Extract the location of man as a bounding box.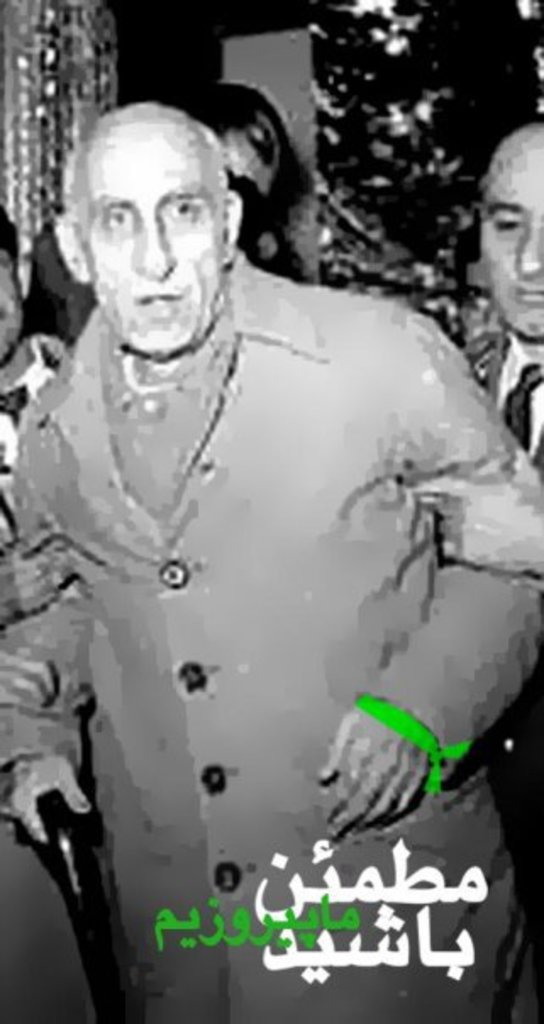
x1=25, y1=115, x2=493, y2=904.
